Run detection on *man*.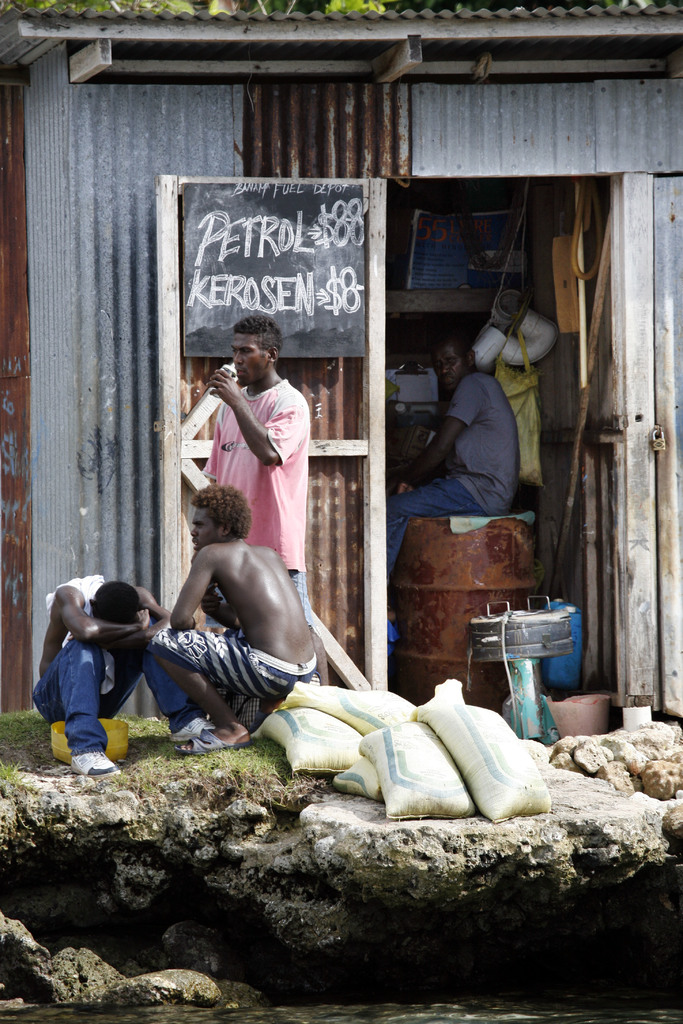
Result: box(192, 321, 324, 579).
